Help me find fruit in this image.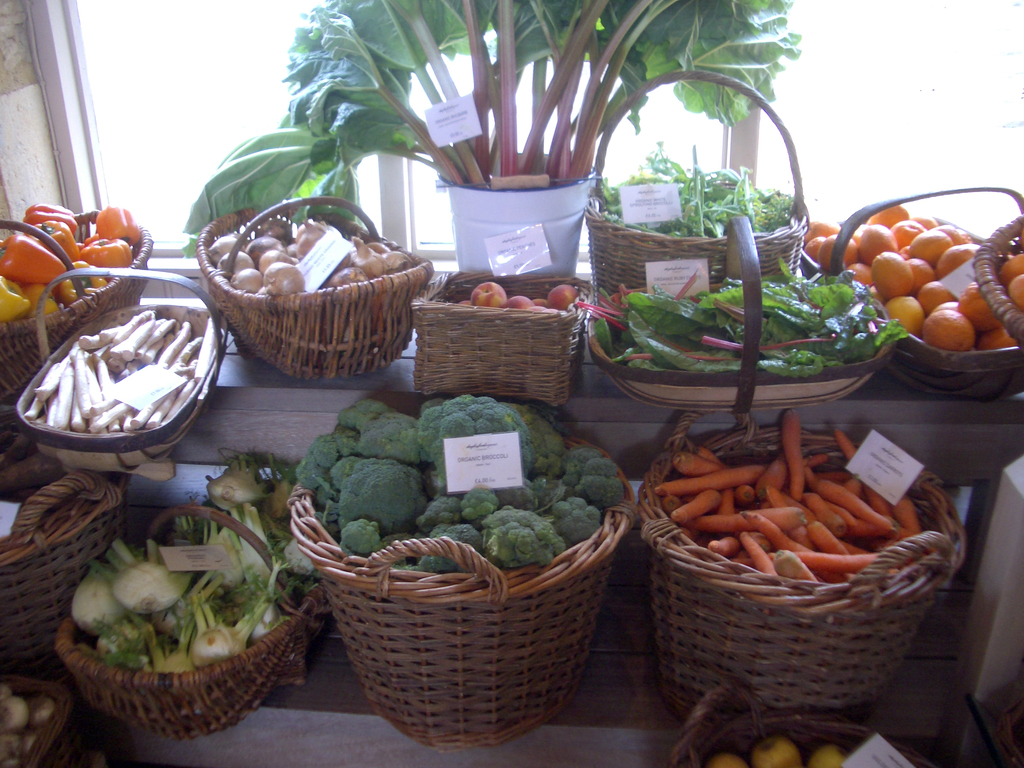
Found it: [809,742,847,767].
